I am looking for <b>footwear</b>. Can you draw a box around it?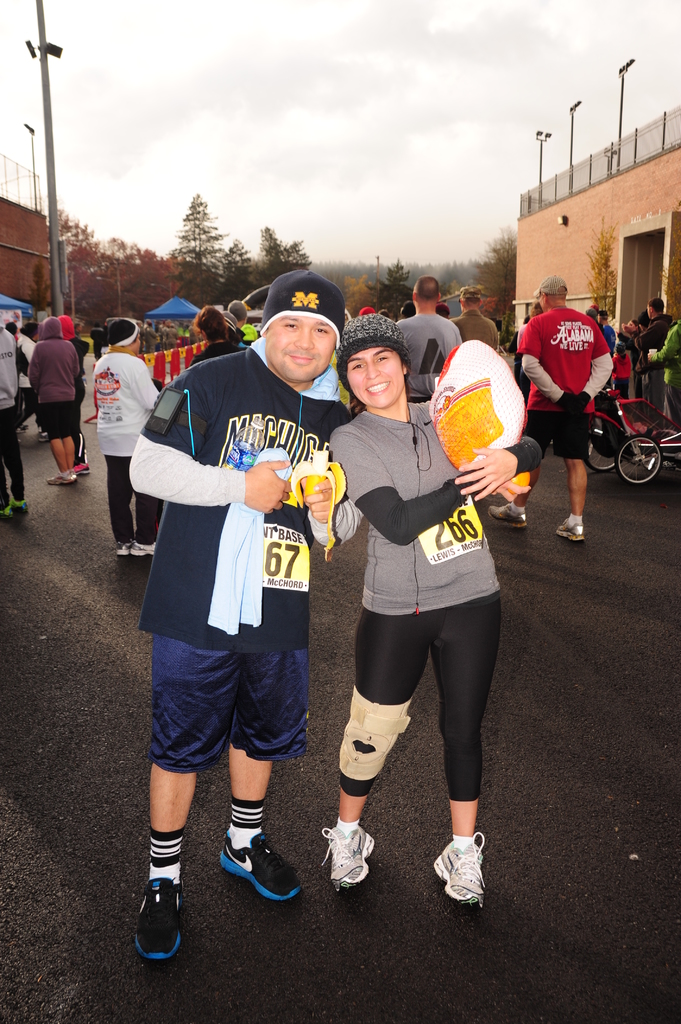
Sure, the bounding box is box=[131, 535, 163, 557].
